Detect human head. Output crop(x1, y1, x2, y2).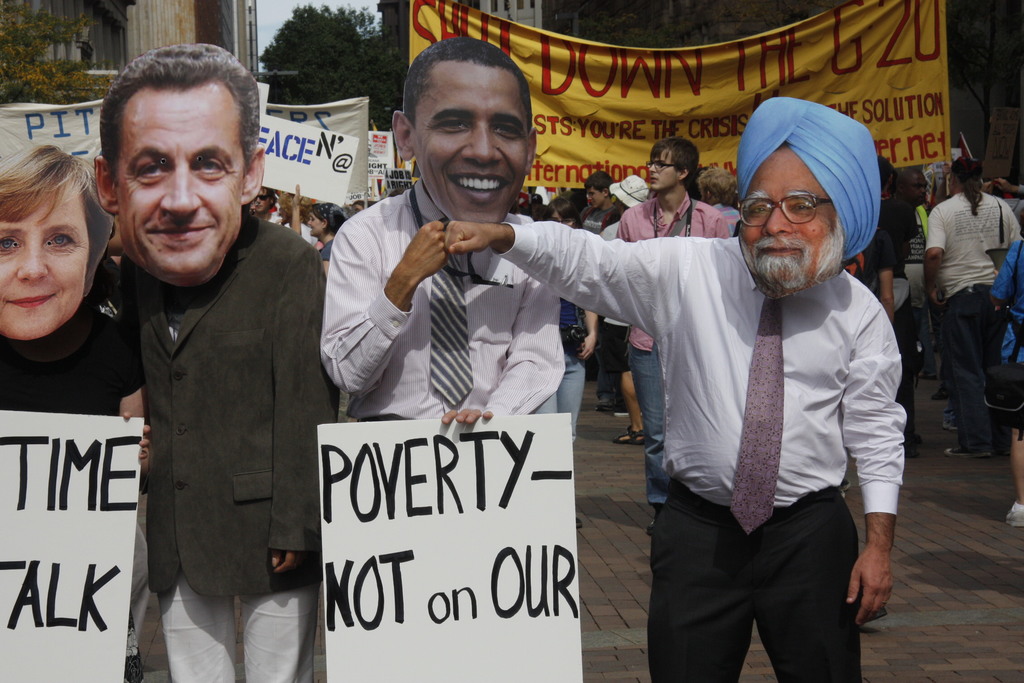
crop(350, 196, 371, 211).
